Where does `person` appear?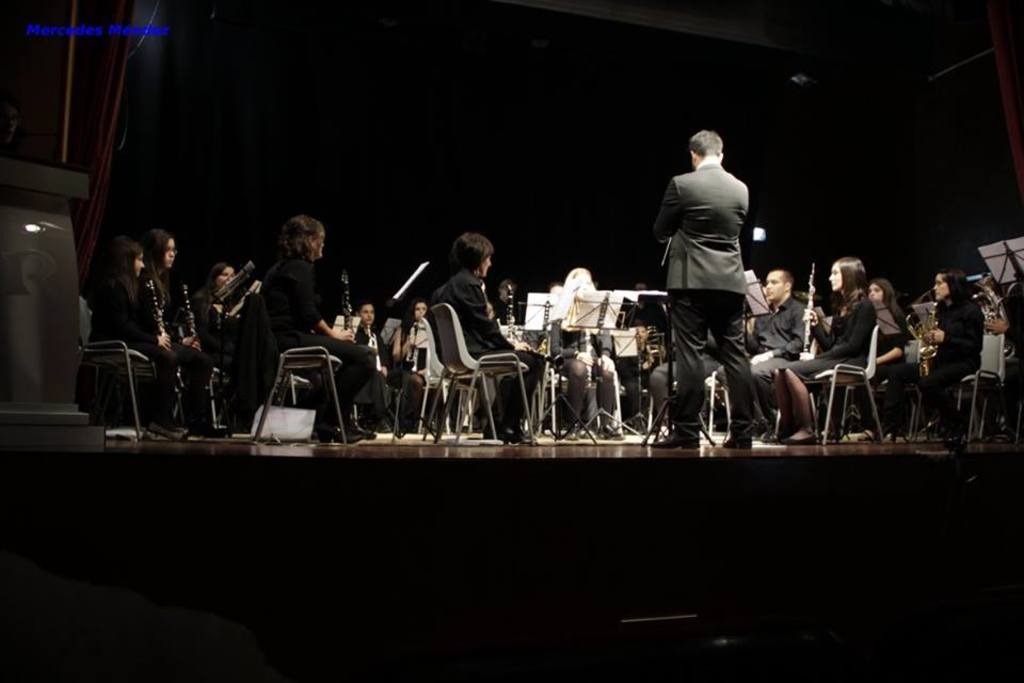
Appears at [656,105,775,430].
